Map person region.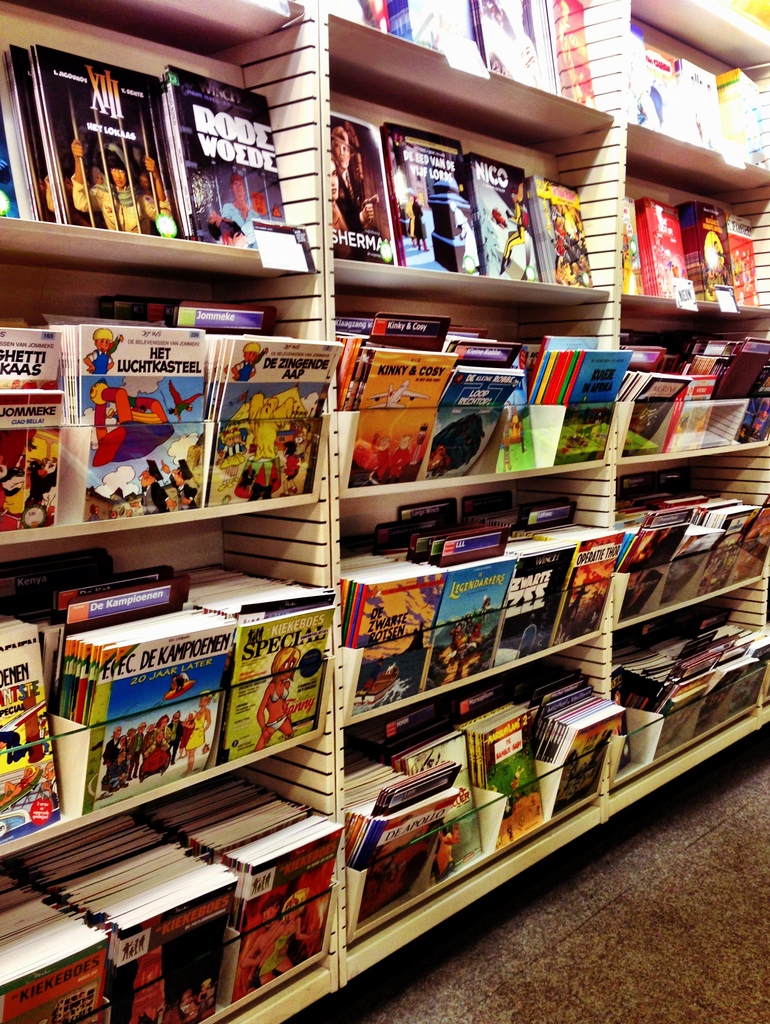
Mapped to (402,196,419,244).
